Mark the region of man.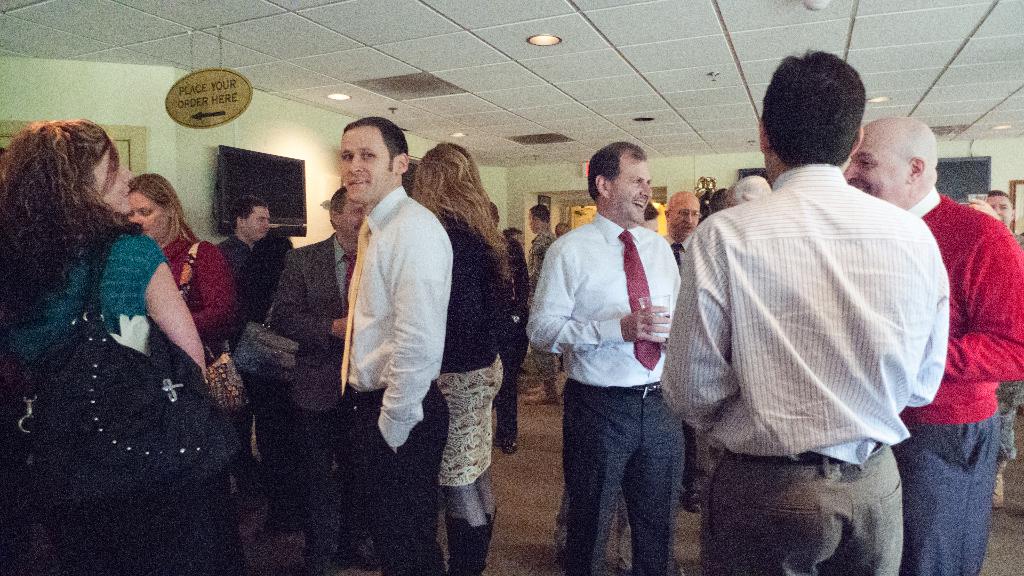
Region: [left=962, top=191, right=1023, bottom=511].
